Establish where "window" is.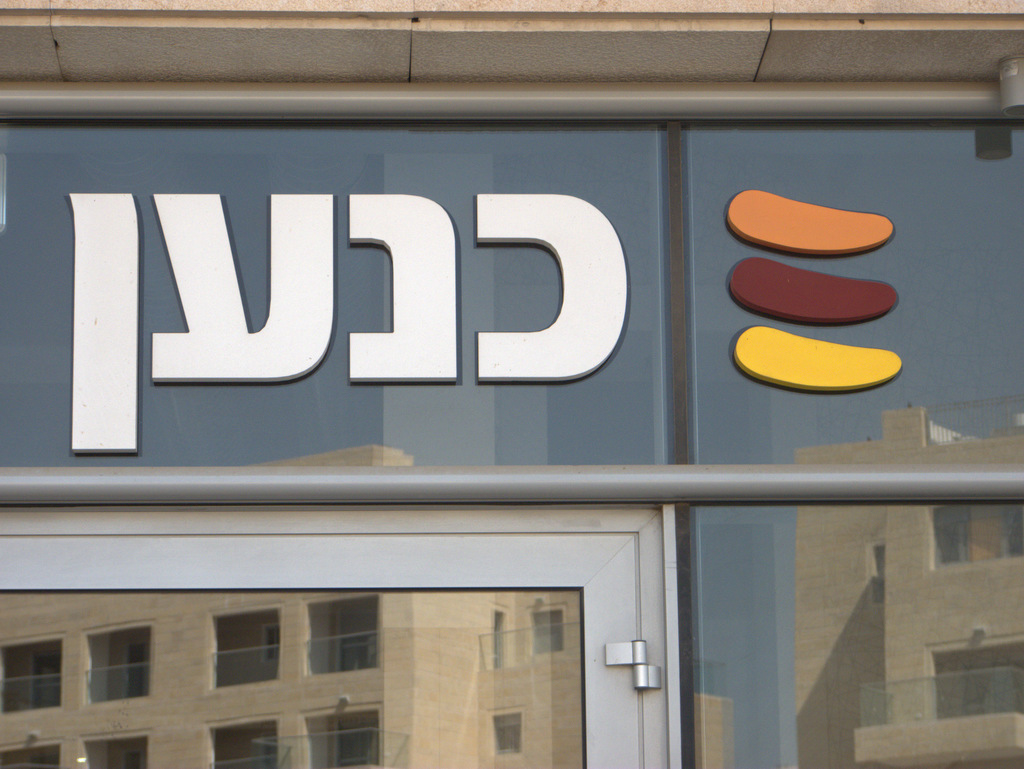
Established at pyautogui.locateOnScreen(85, 734, 148, 766).
